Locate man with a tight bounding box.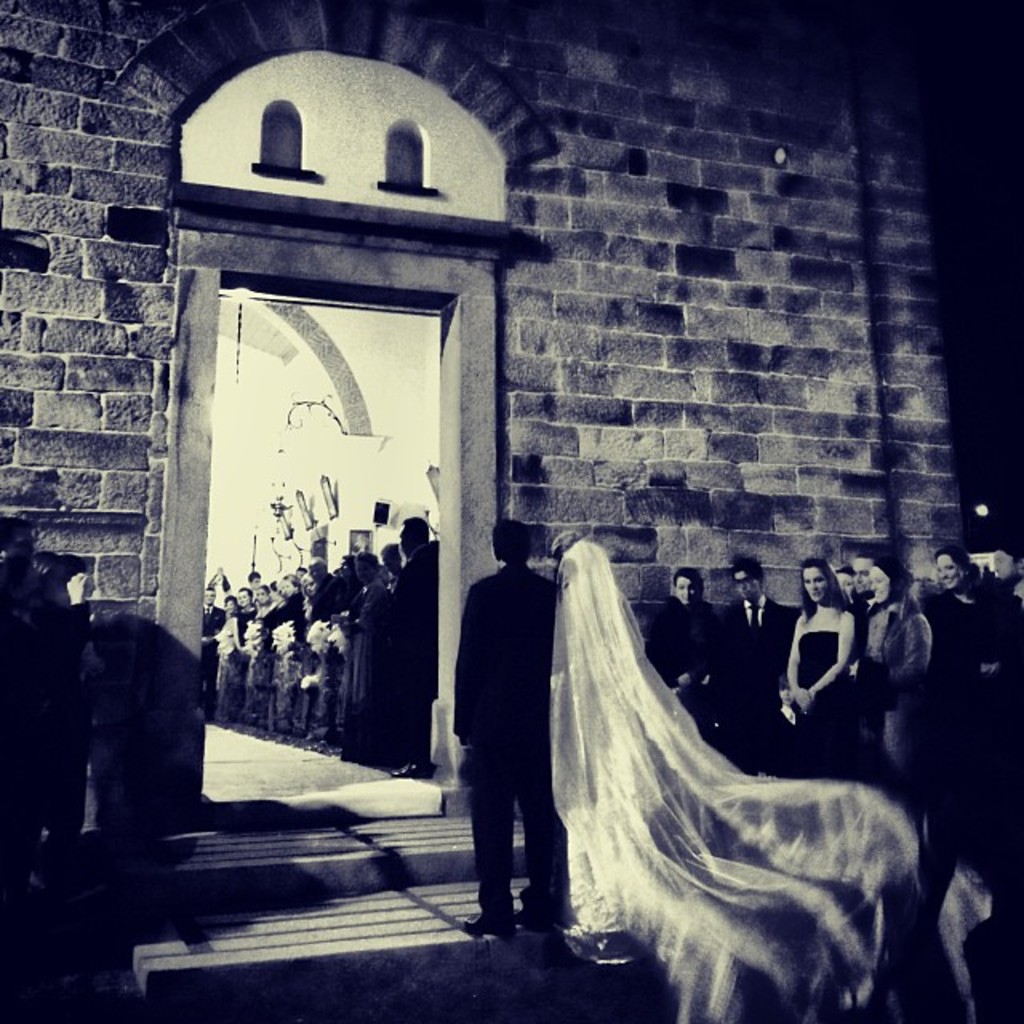
(x1=454, y1=514, x2=562, y2=949).
